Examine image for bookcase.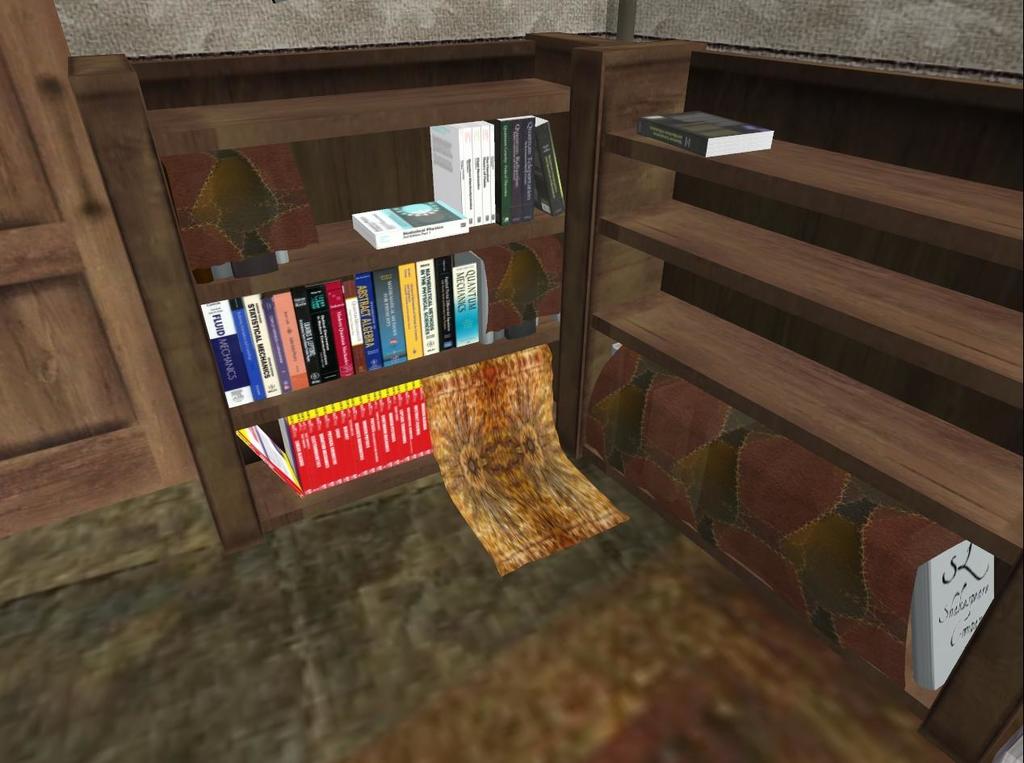
Examination result: 557,42,1023,762.
